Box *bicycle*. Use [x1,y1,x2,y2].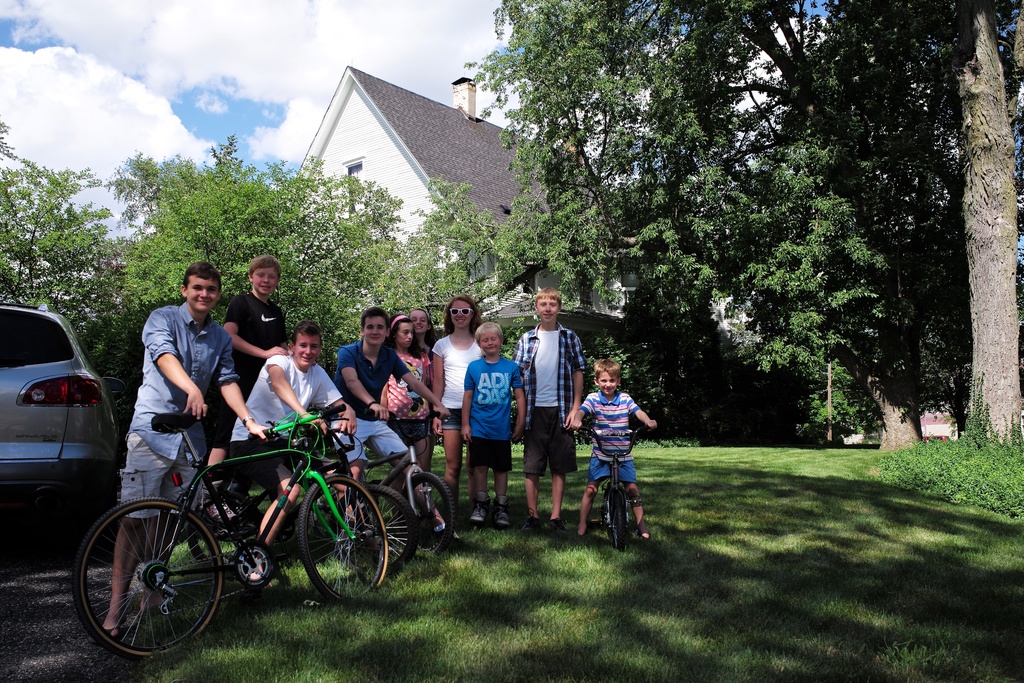
[584,422,657,527].
